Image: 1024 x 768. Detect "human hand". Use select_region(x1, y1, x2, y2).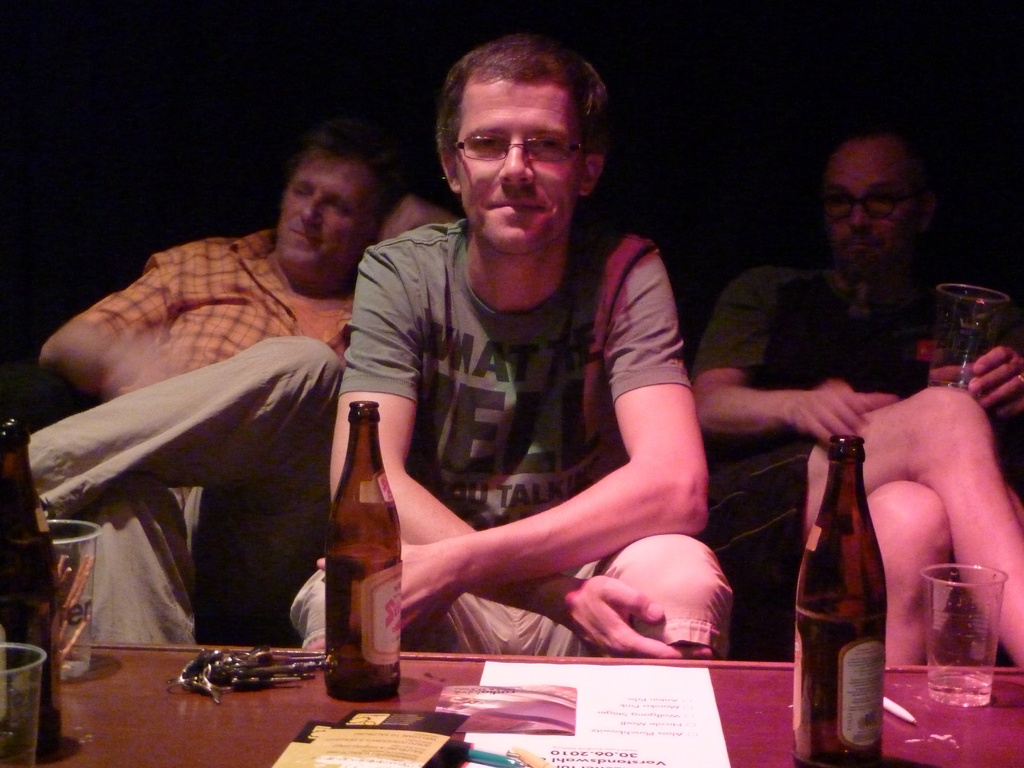
select_region(923, 342, 1023, 420).
